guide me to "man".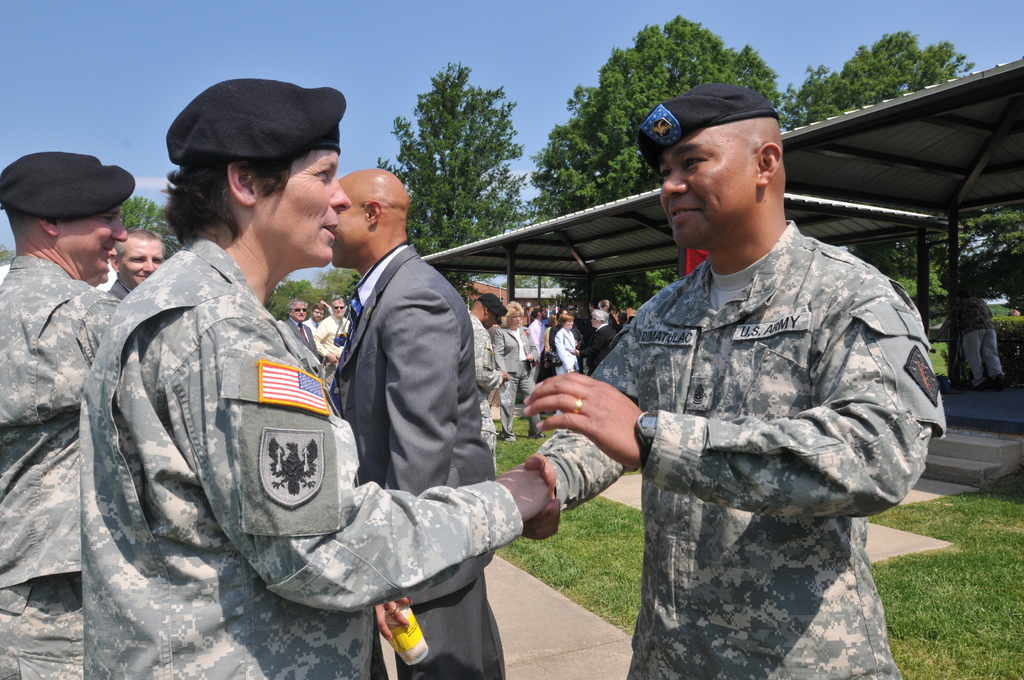
Guidance: <region>507, 80, 940, 679</region>.
